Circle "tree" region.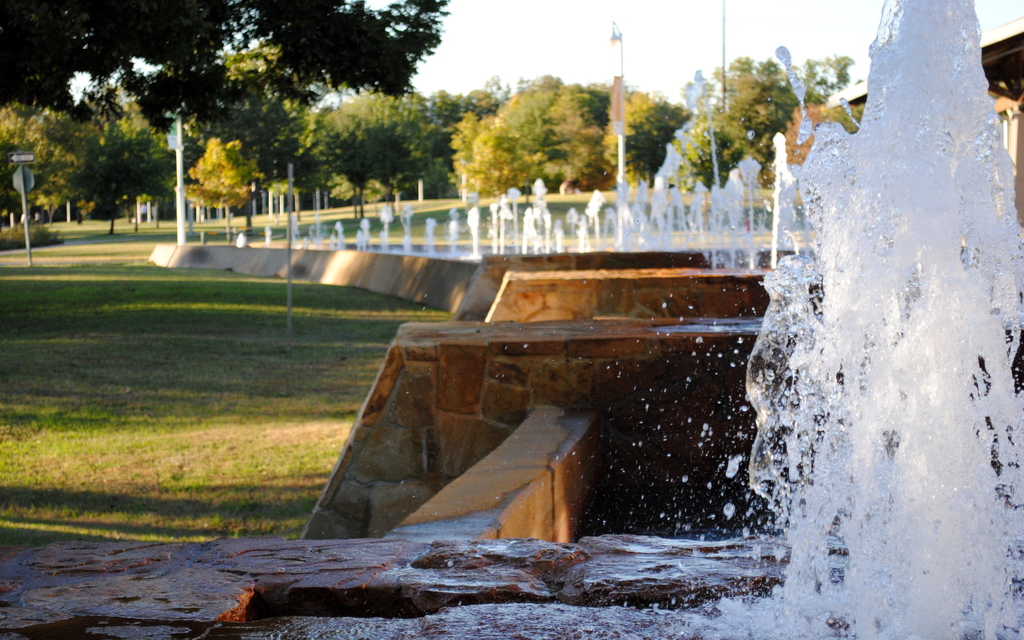
Region: pyautogui.locateOnScreen(586, 80, 659, 194).
